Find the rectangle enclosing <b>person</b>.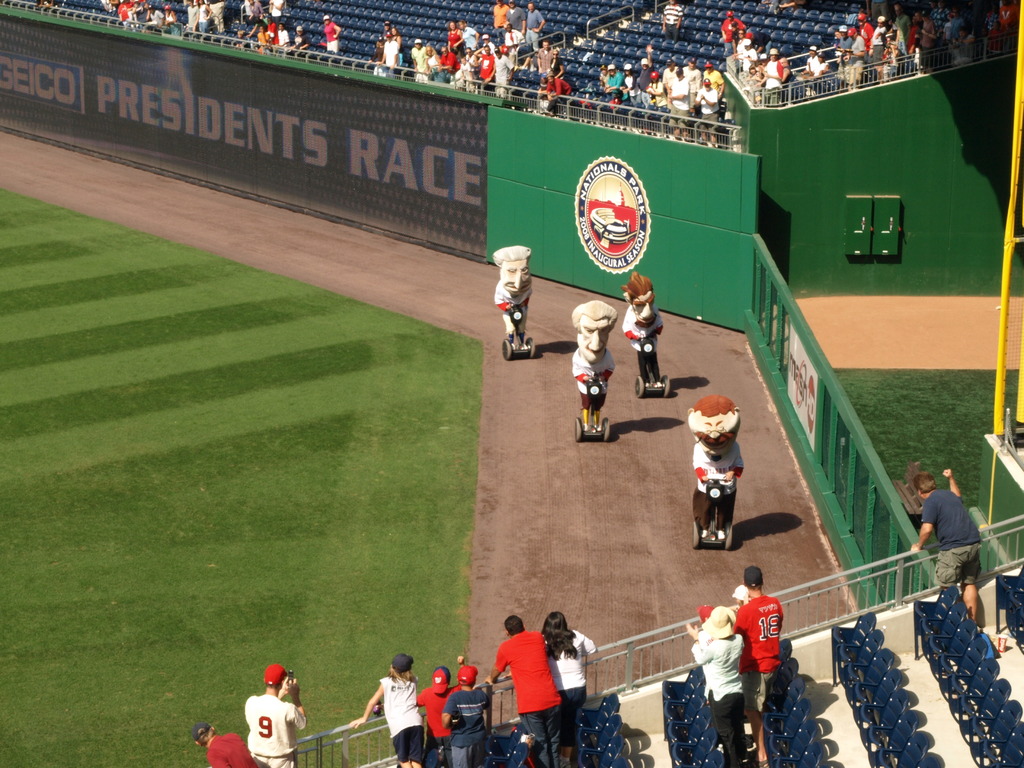
detection(483, 612, 561, 767).
